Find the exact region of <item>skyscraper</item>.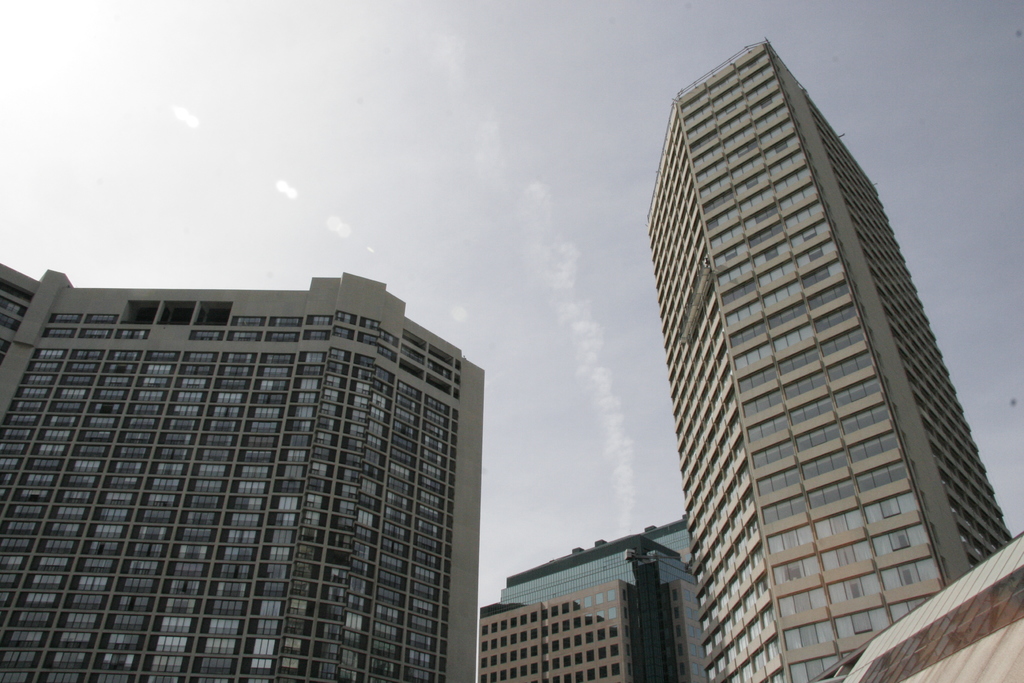
Exact region: [3,275,486,682].
